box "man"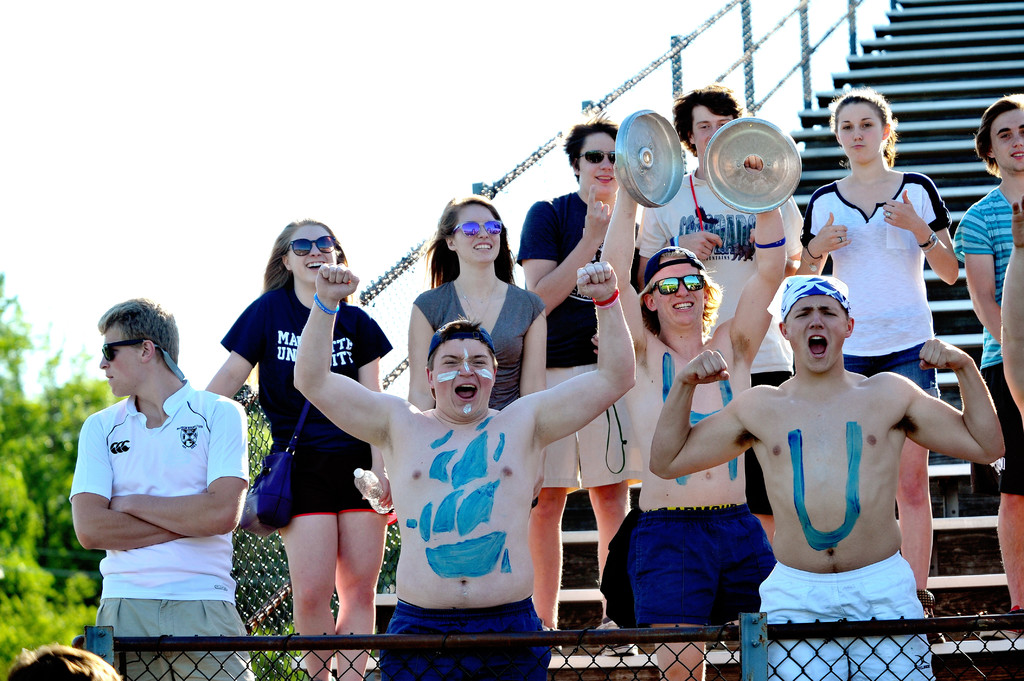
x1=634, y1=87, x2=808, y2=549
